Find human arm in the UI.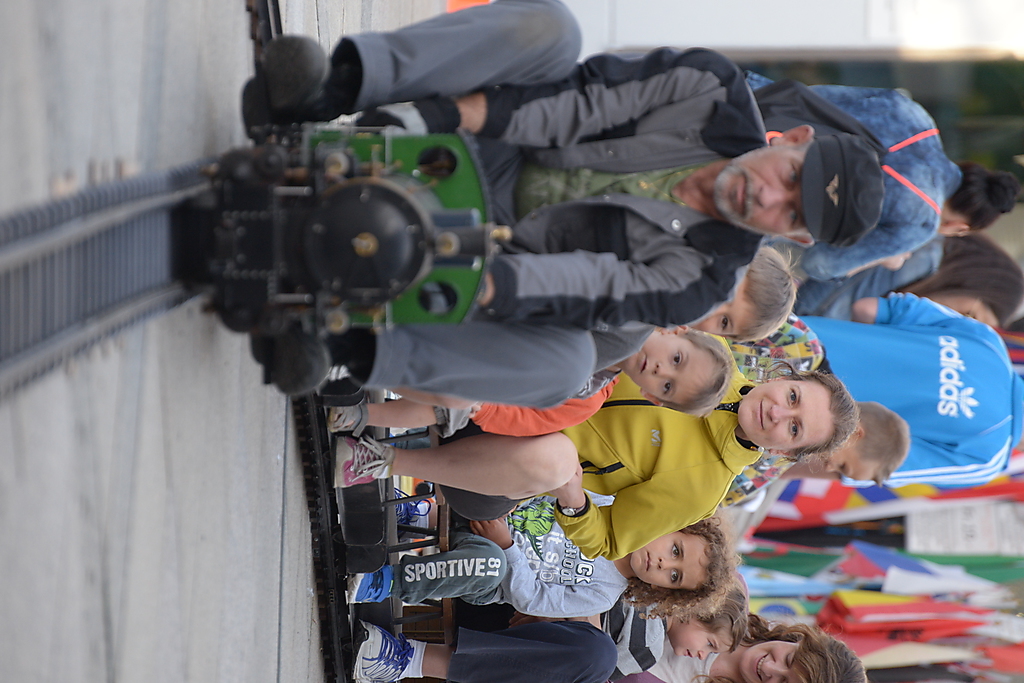
UI element at rect(753, 78, 911, 93).
